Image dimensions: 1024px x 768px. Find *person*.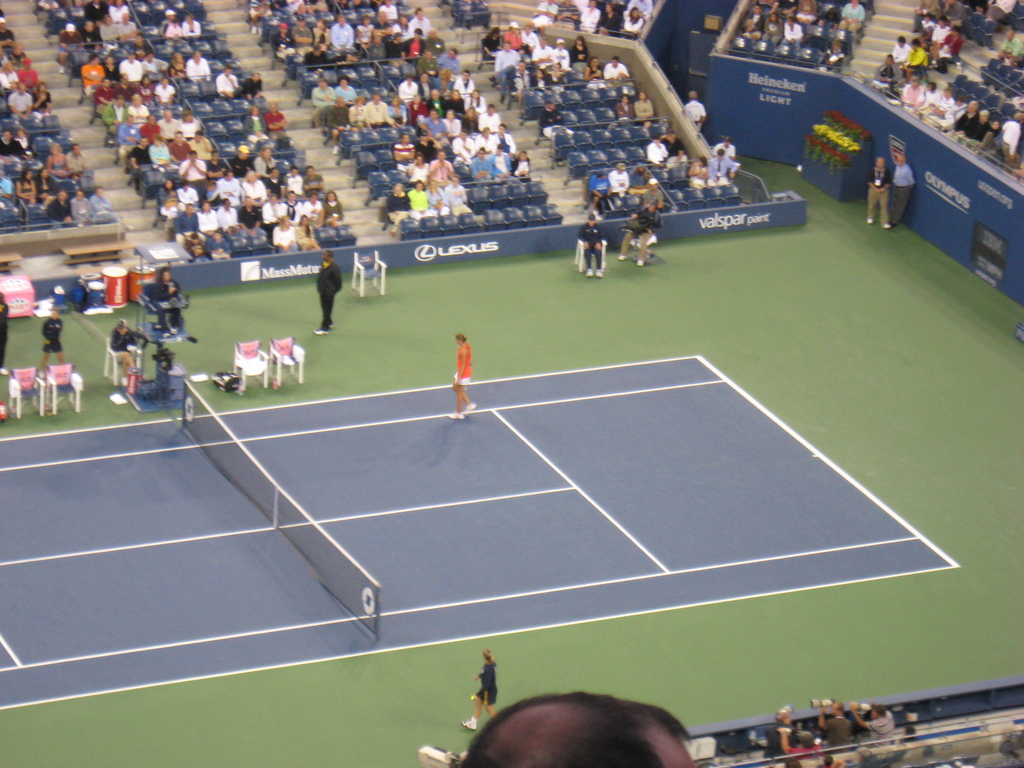
(619, 198, 659, 267).
